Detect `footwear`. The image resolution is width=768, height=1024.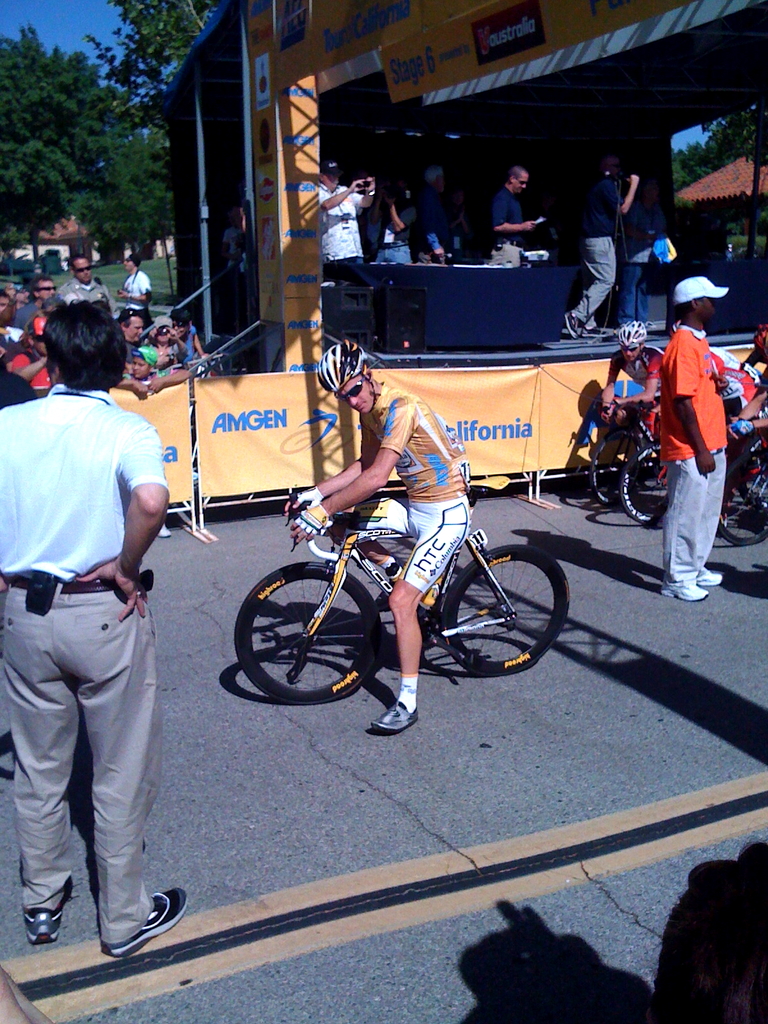
(x1=25, y1=898, x2=65, y2=948).
